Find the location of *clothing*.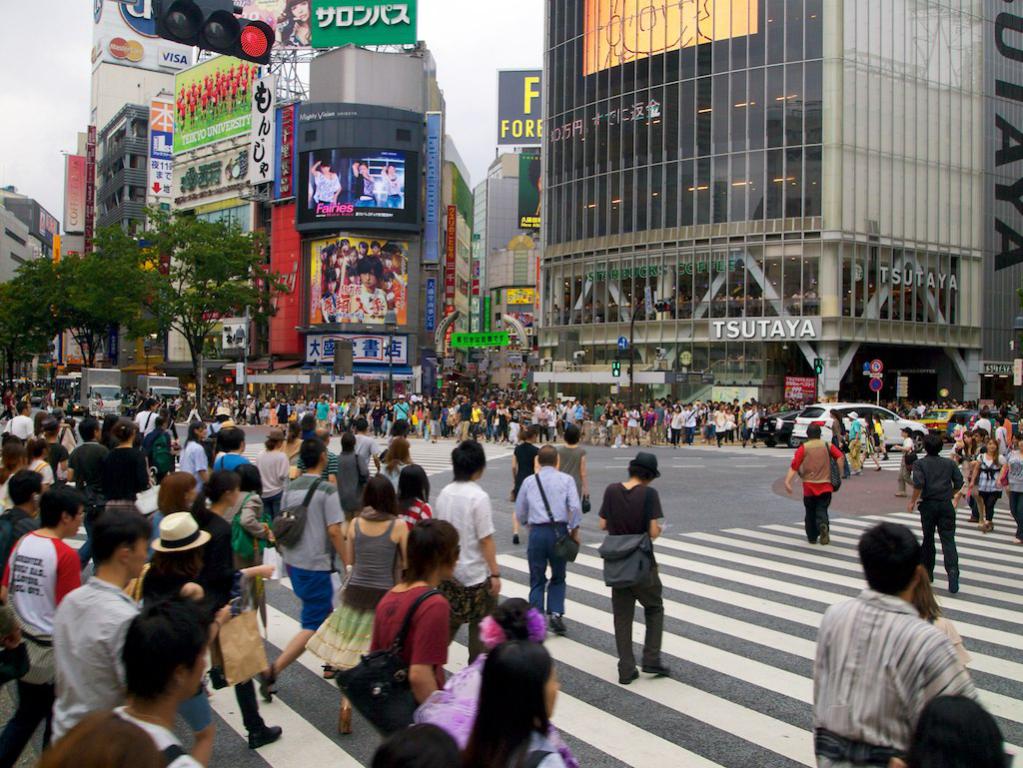
Location: bbox=(595, 485, 666, 679).
